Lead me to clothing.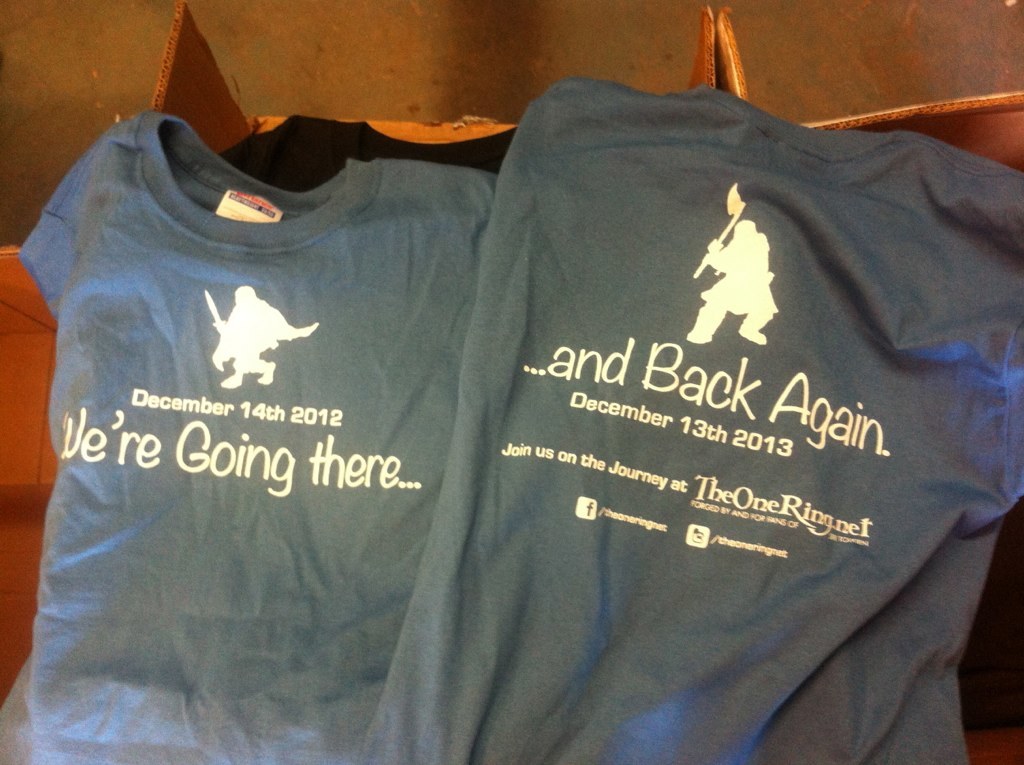
Lead to bbox=(0, 107, 482, 764).
